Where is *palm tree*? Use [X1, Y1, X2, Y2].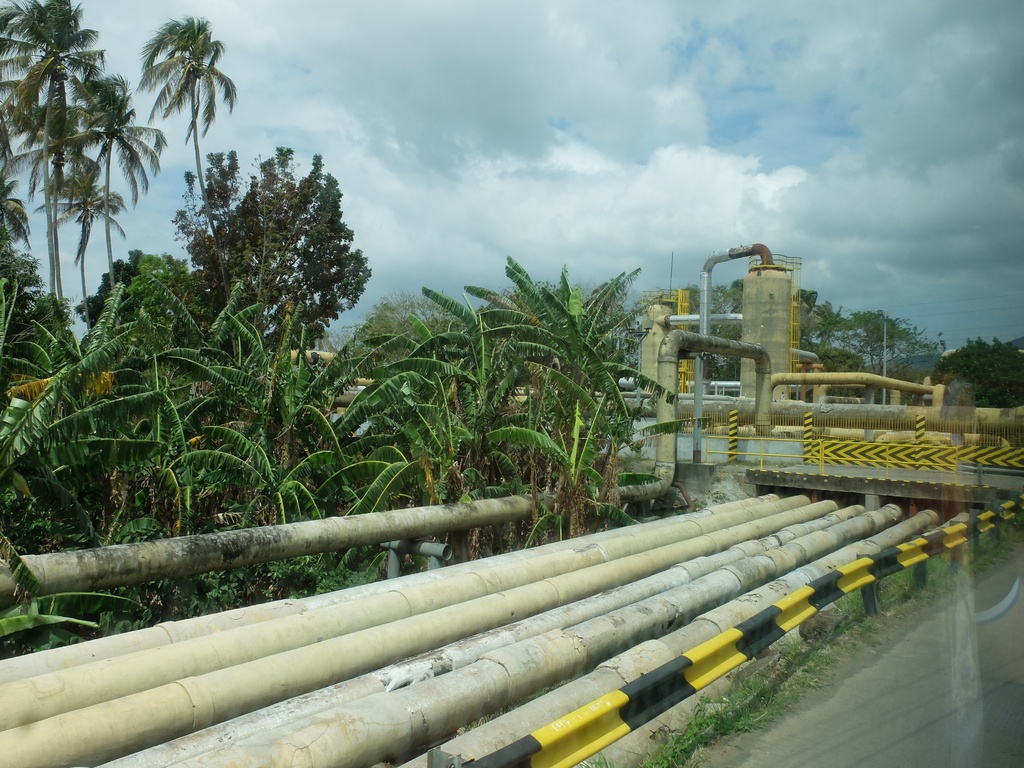
[0, 2, 127, 322].
